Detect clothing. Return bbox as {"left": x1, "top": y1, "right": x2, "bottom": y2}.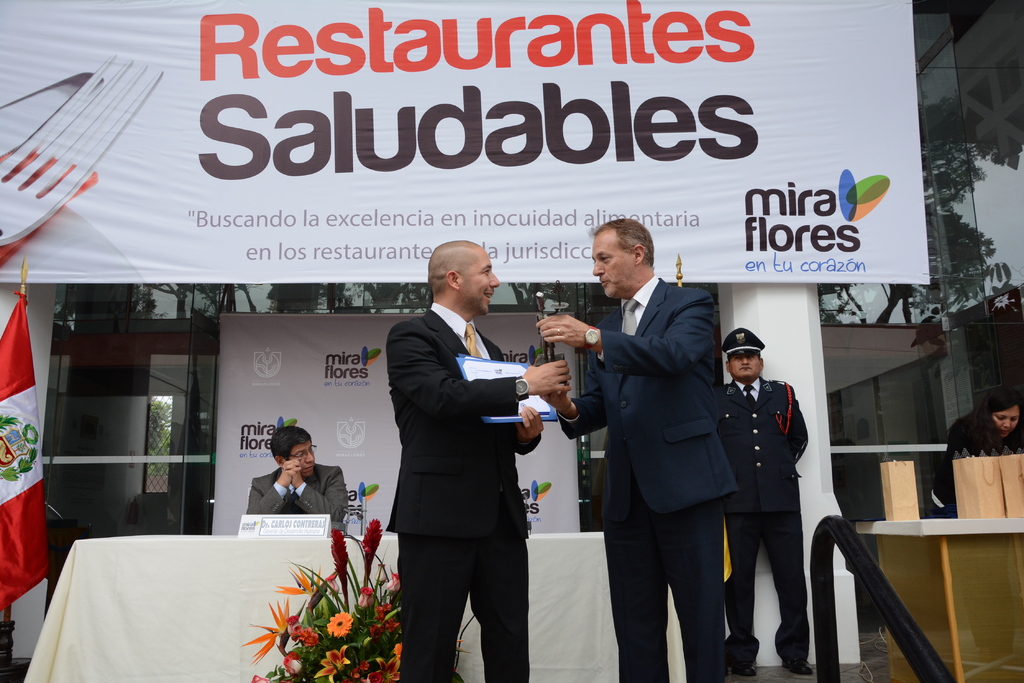
{"left": 556, "top": 275, "right": 740, "bottom": 682}.
